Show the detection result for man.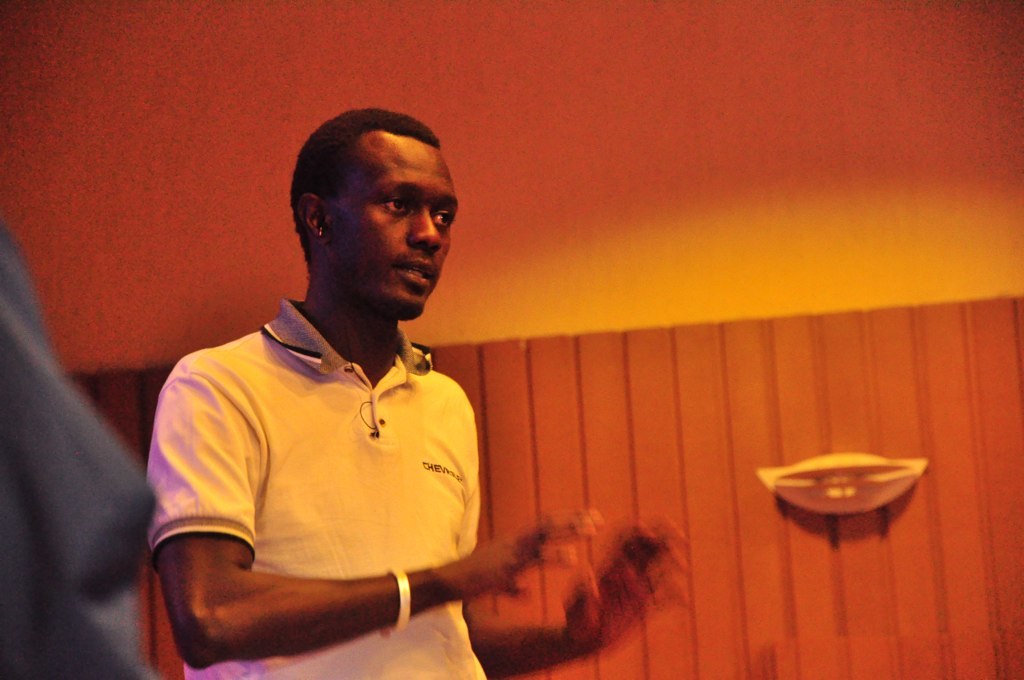
rect(164, 118, 678, 659).
